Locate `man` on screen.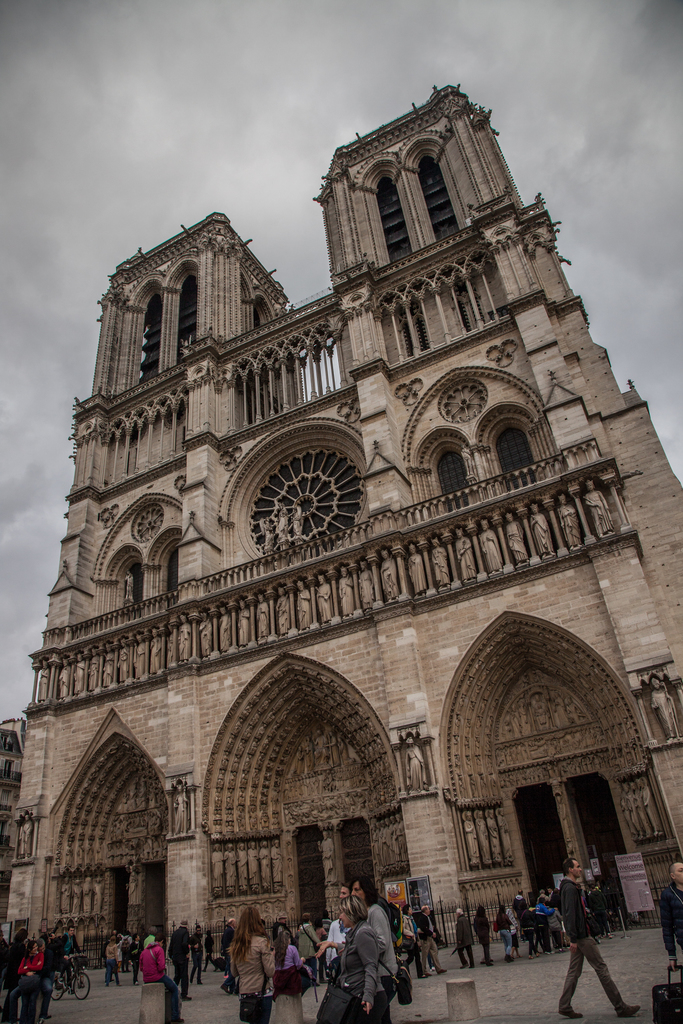
On screen at BBox(420, 906, 446, 979).
